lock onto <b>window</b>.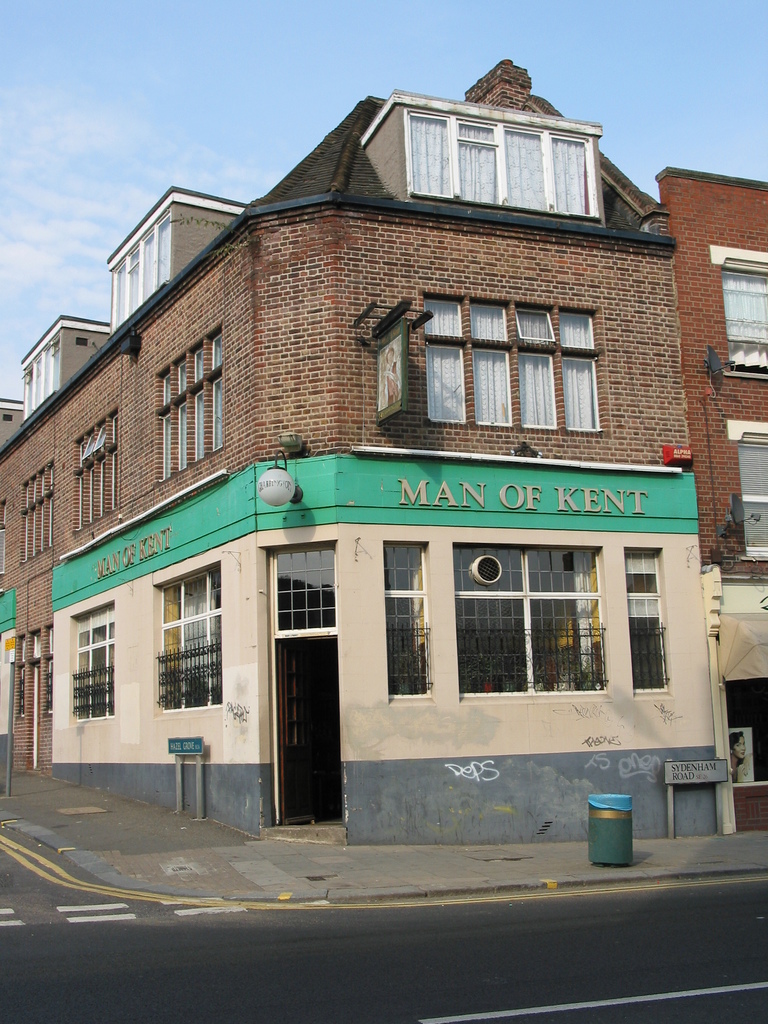
Locked: [x1=3, y1=413, x2=12, y2=424].
